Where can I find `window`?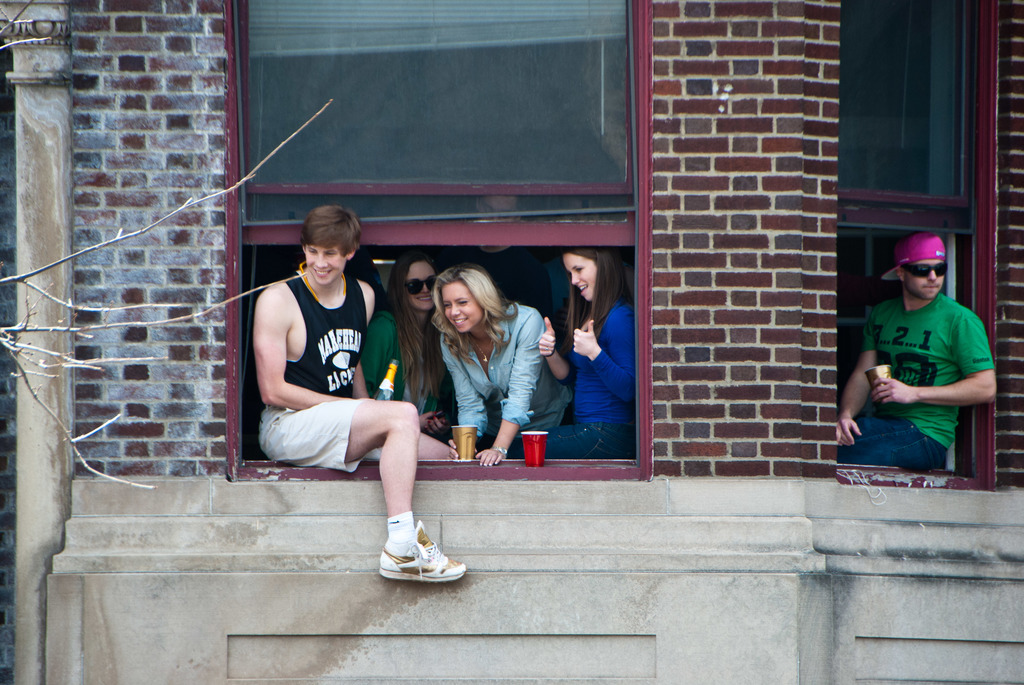
You can find it at [x1=220, y1=0, x2=654, y2=483].
